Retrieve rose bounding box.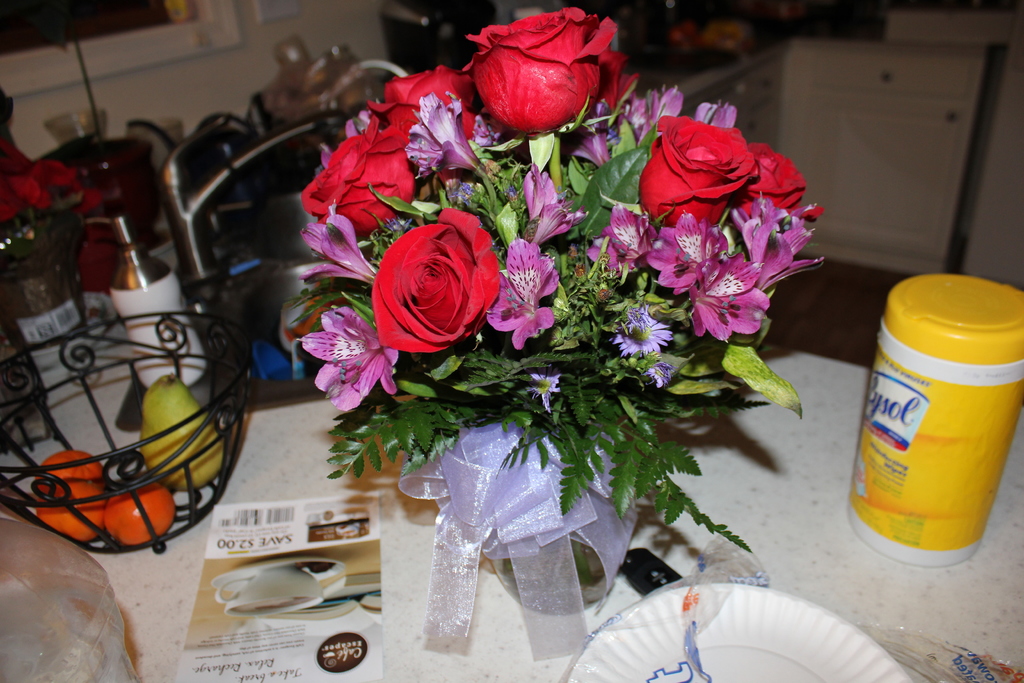
Bounding box: 0 169 16 223.
